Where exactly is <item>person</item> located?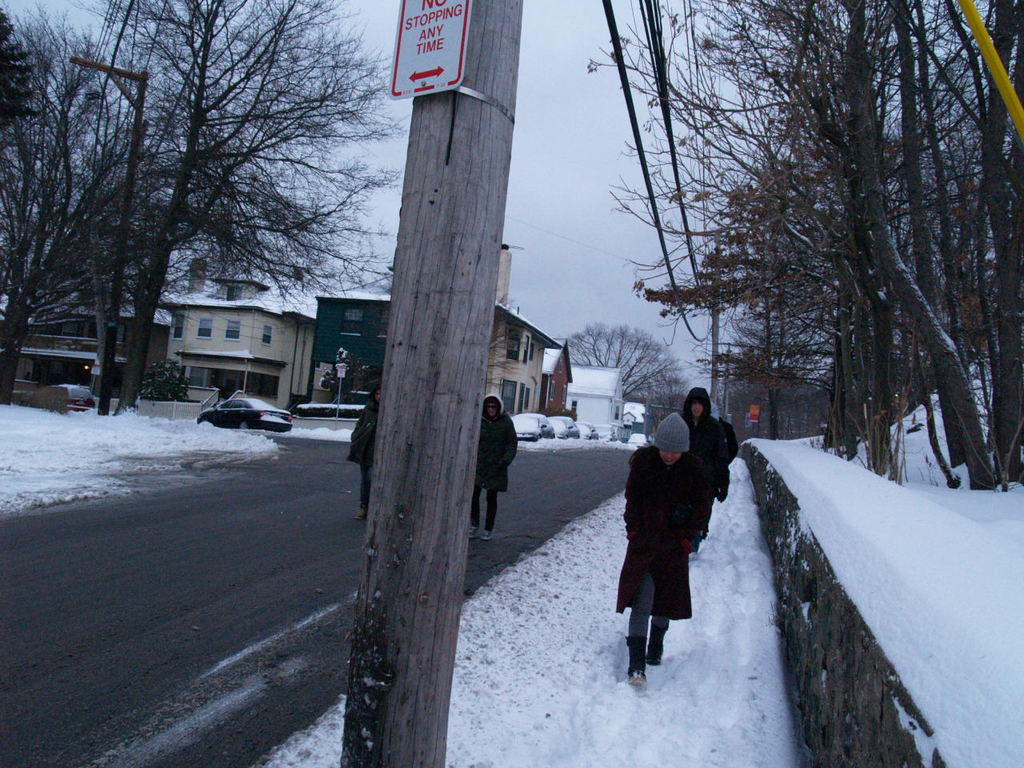
Its bounding box is pyautogui.locateOnScreen(466, 392, 518, 542).
